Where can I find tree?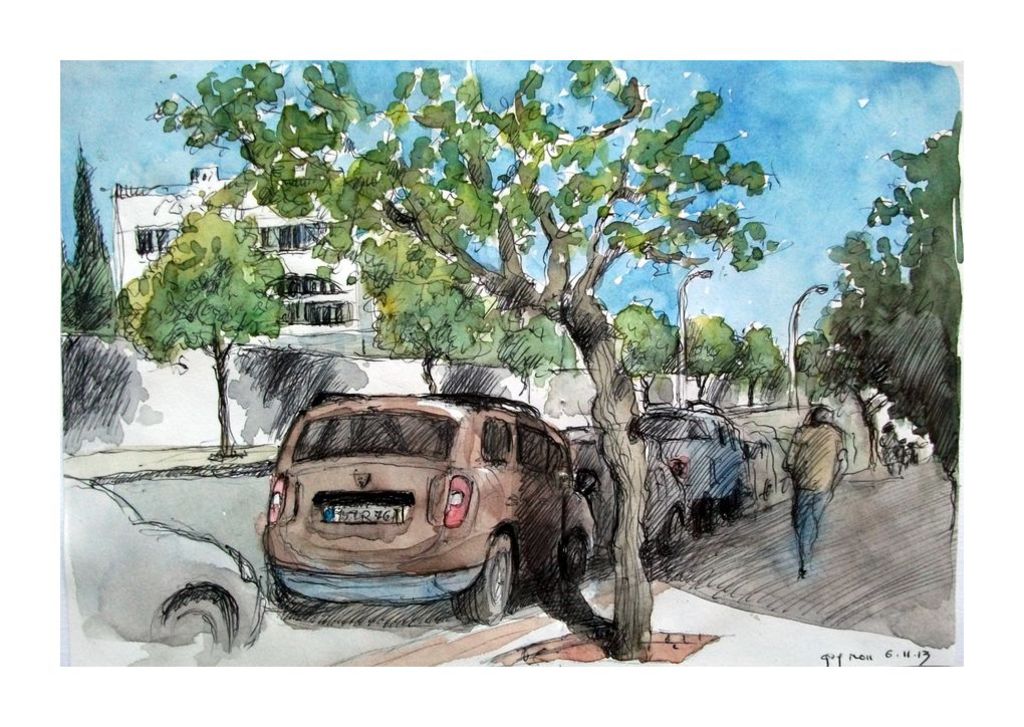
You can find it at {"left": 672, "top": 305, "right": 743, "bottom": 411}.
